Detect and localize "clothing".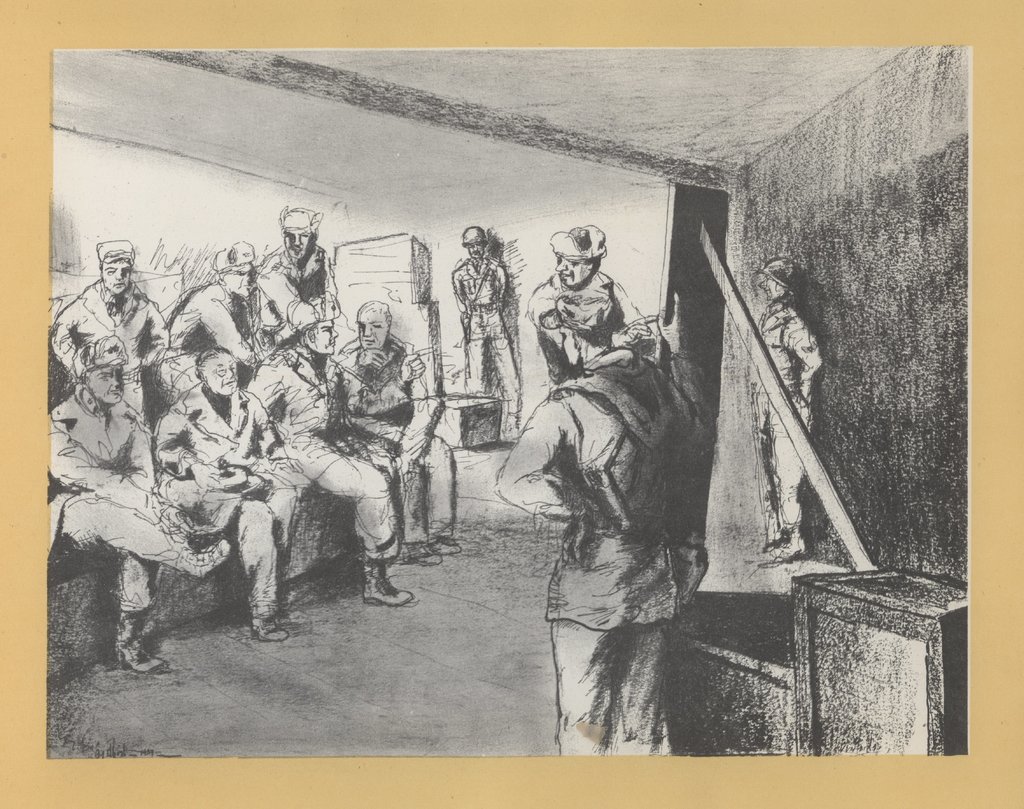
Localized at x1=448, y1=254, x2=512, y2=437.
